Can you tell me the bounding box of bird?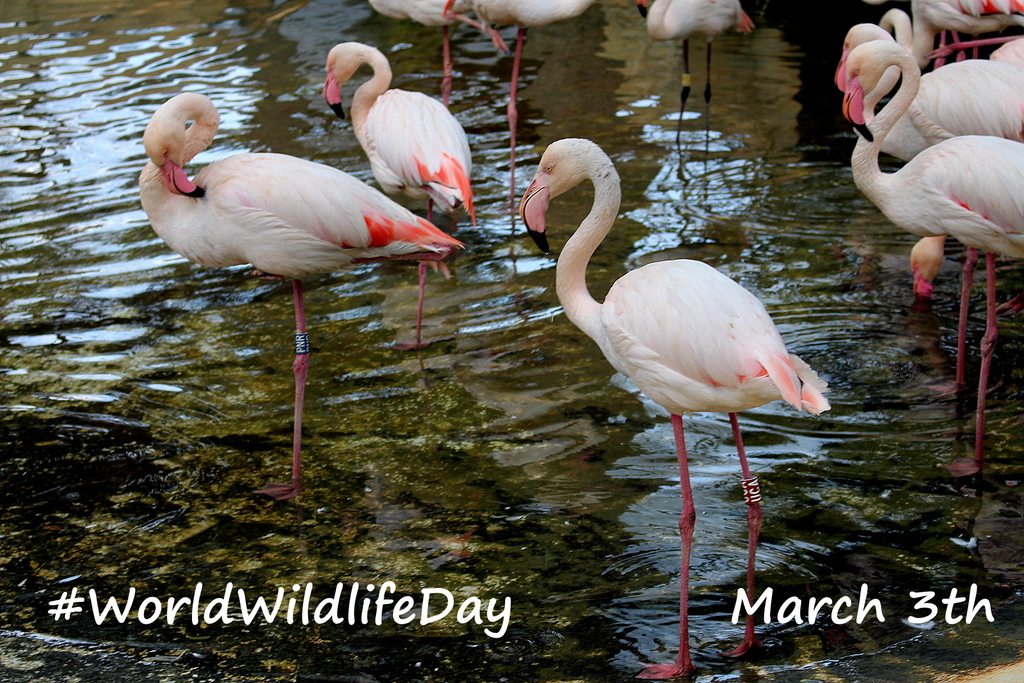
Rect(316, 41, 481, 359).
